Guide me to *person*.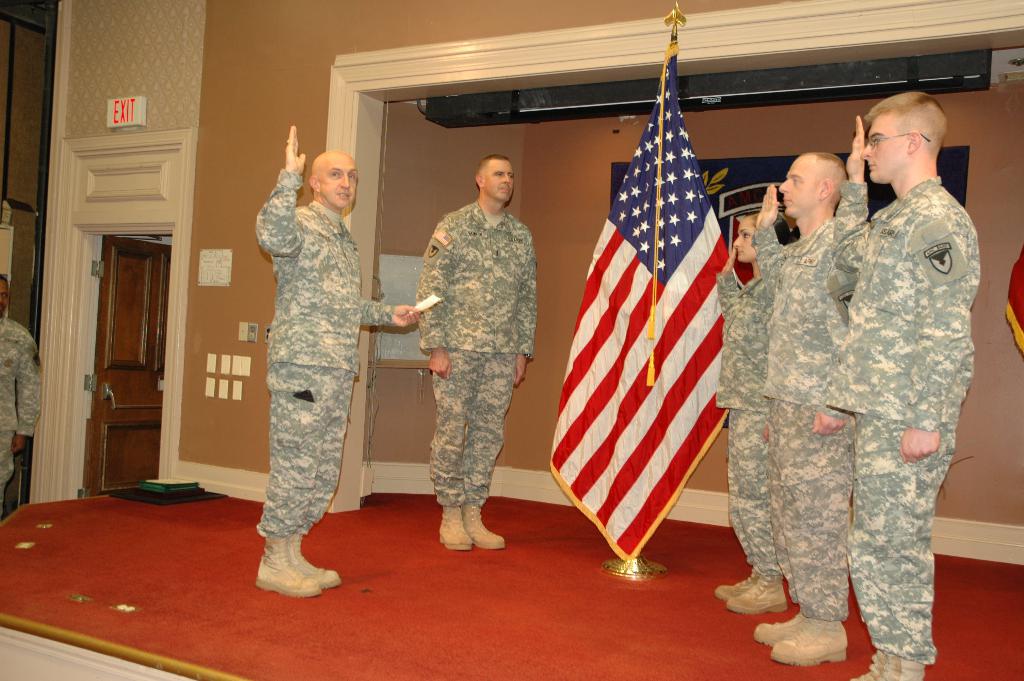
Guidance: box=[248, 136, 390, 572].
